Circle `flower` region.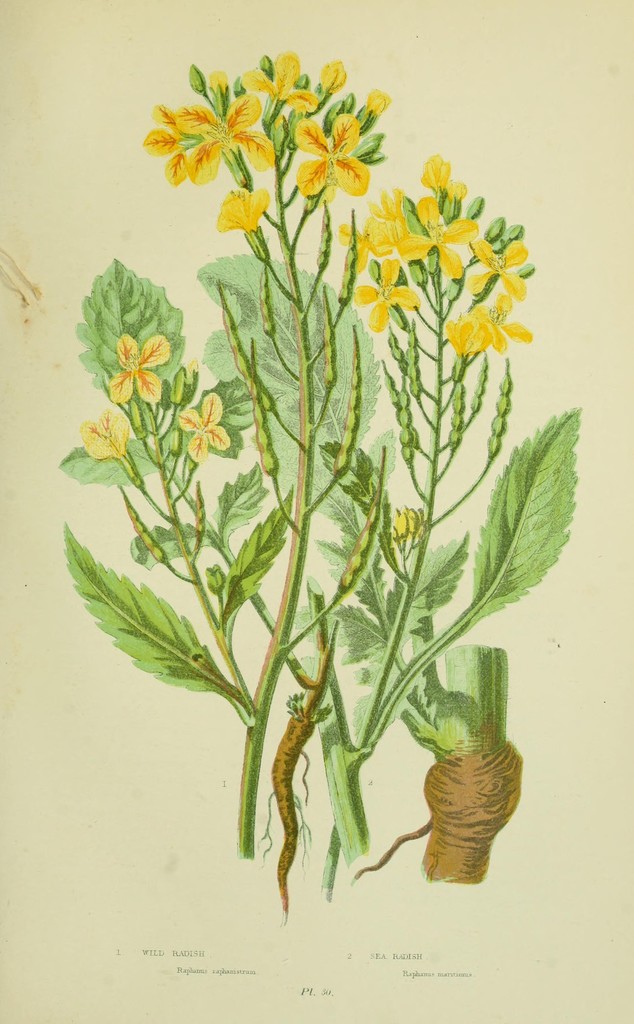
Region: x1=397 y1=190 x2=483 y2=279.
